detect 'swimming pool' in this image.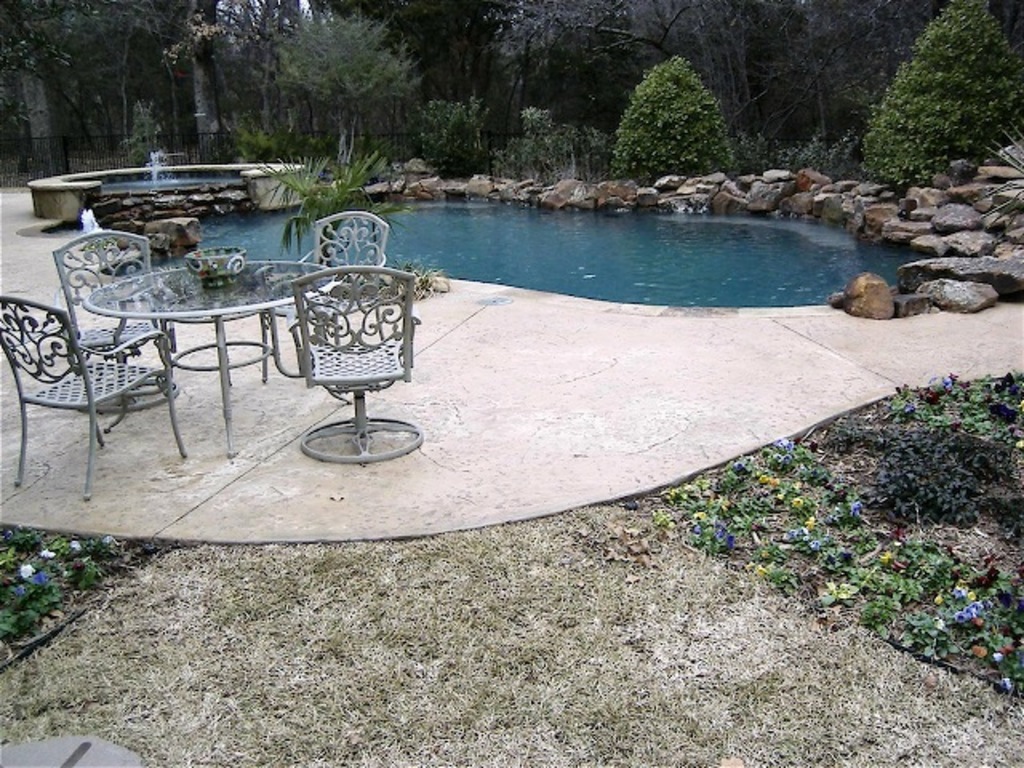
Detection: l=173, t=189, r=928, b=301.
